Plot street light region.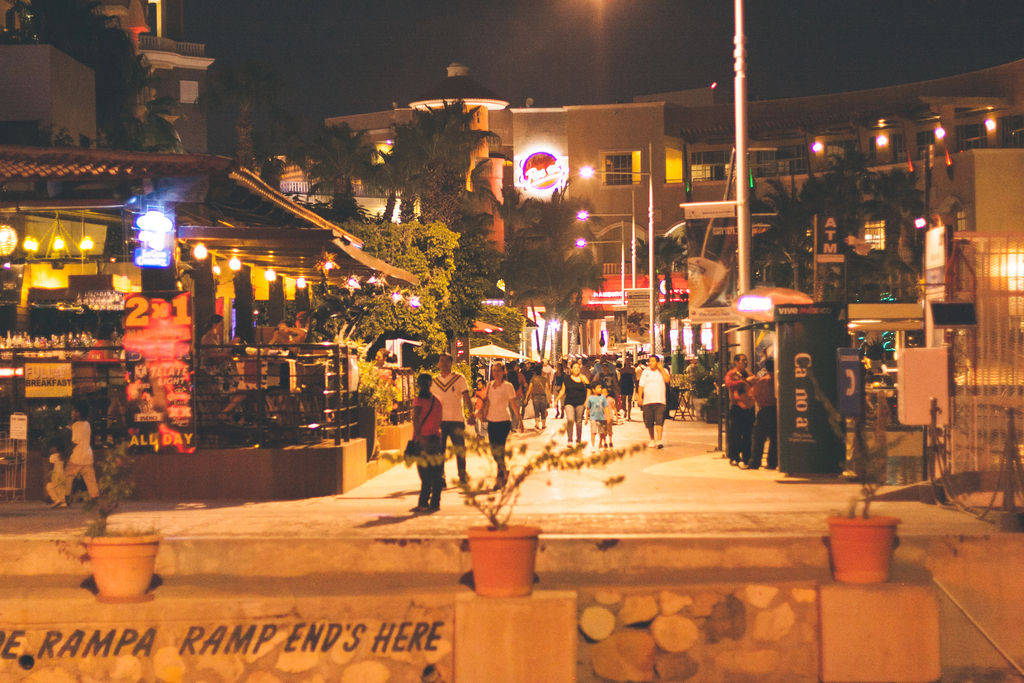
Plotted at (x1=581, y1=144, x2=654, y2=353).
